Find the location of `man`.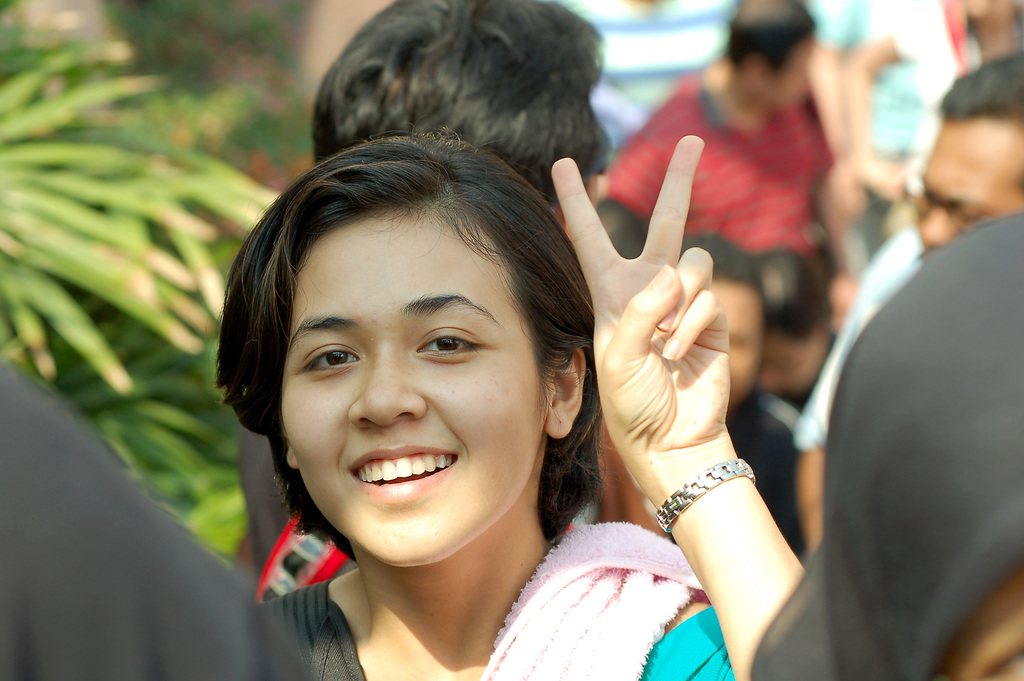
Location: l=598, t=0, r=847, b=410.
